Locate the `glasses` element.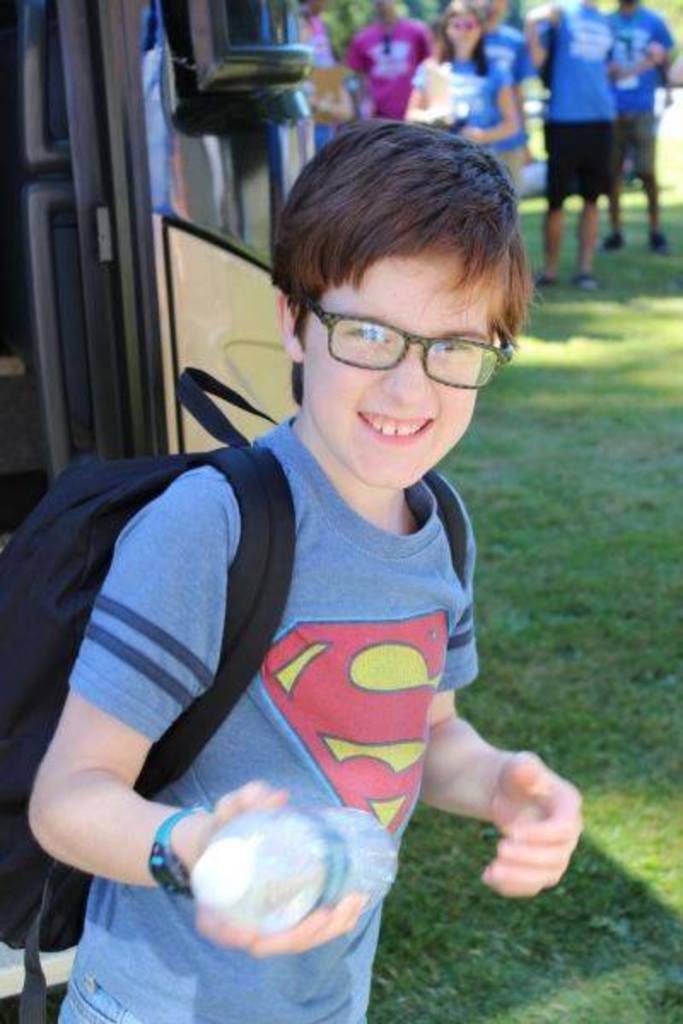
Element bbox: 289:287:511:393.
